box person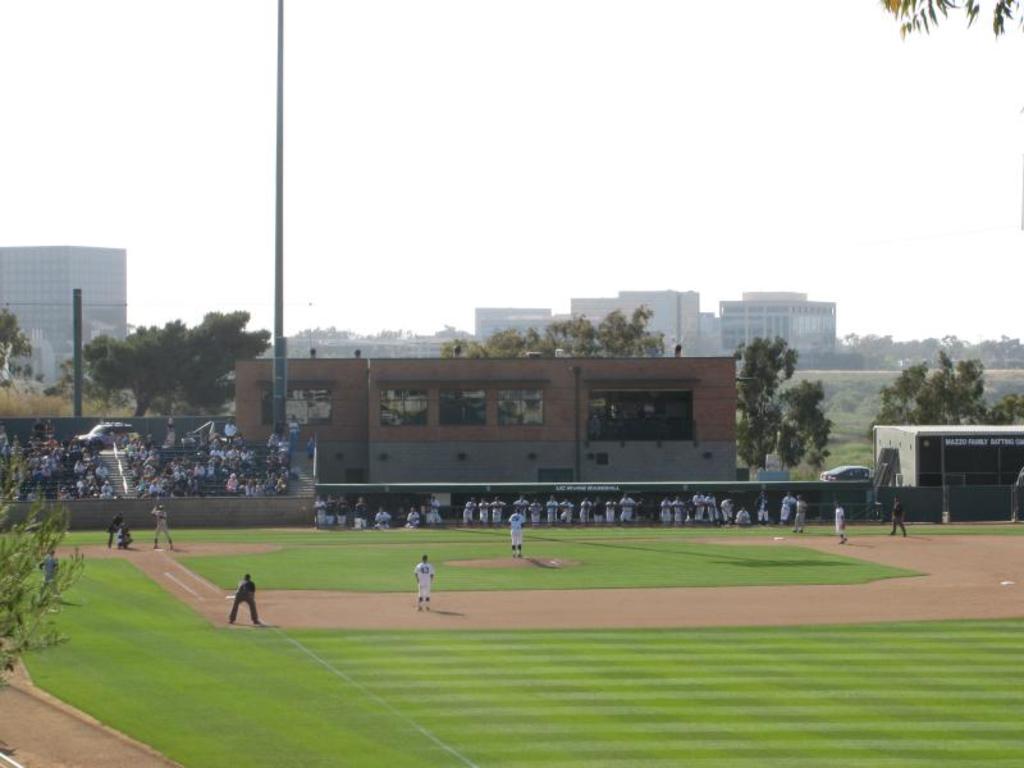
411, 552, 439, 611
